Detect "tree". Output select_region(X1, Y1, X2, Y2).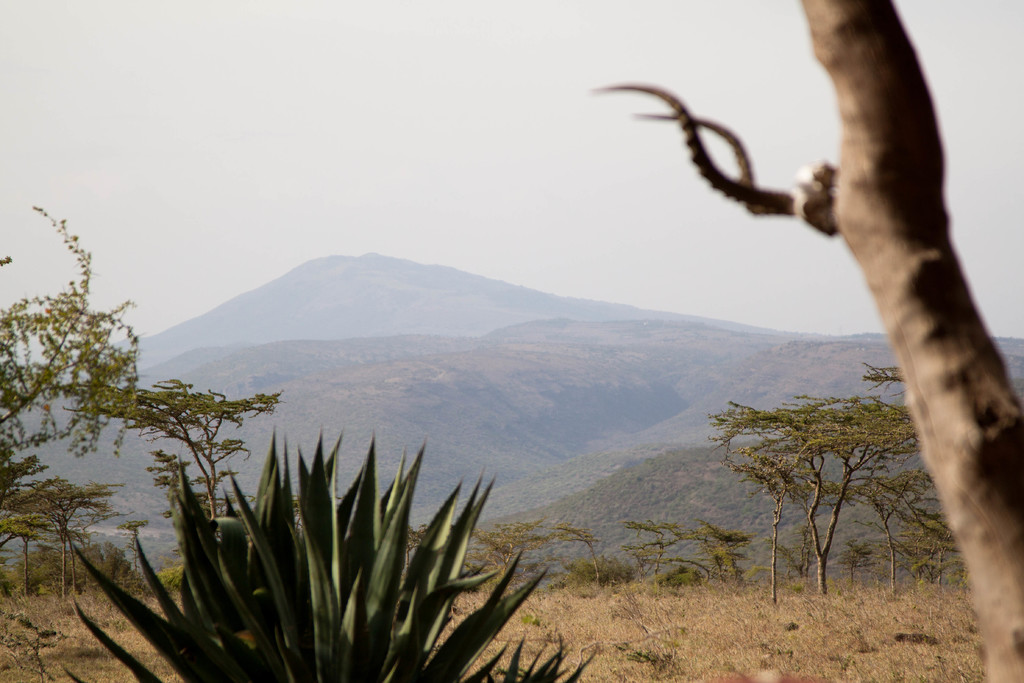
select_region(699, 391, 920, 595).
